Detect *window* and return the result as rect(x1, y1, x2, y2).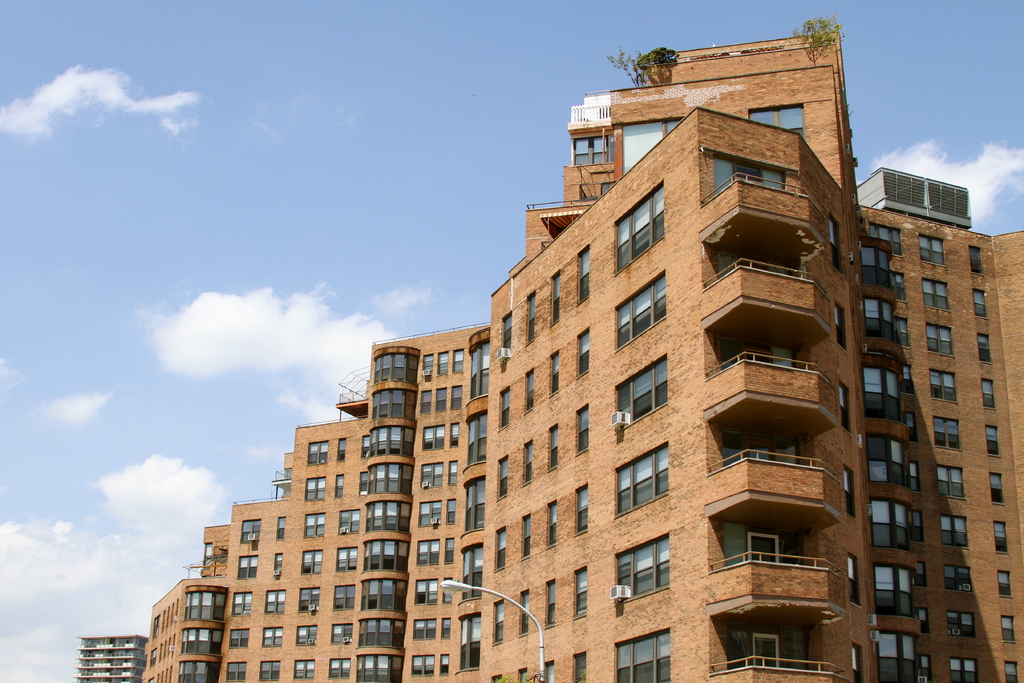
rect(576, 135, 611, 165).
